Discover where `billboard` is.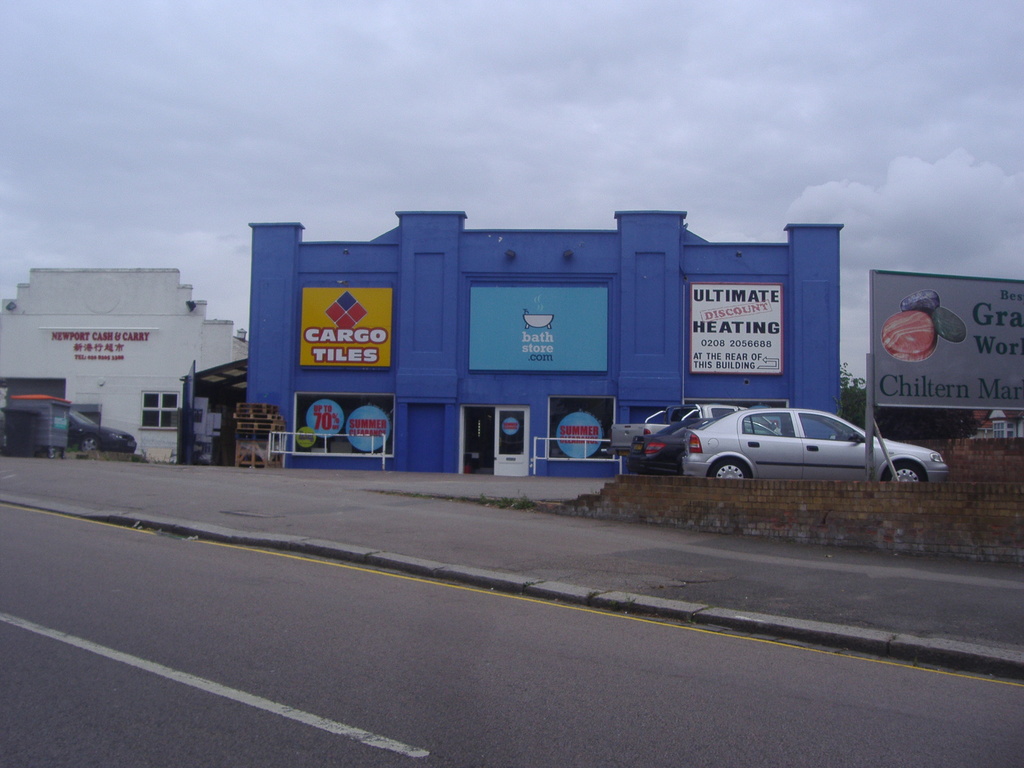
Discovered at [539,397,614,465].
